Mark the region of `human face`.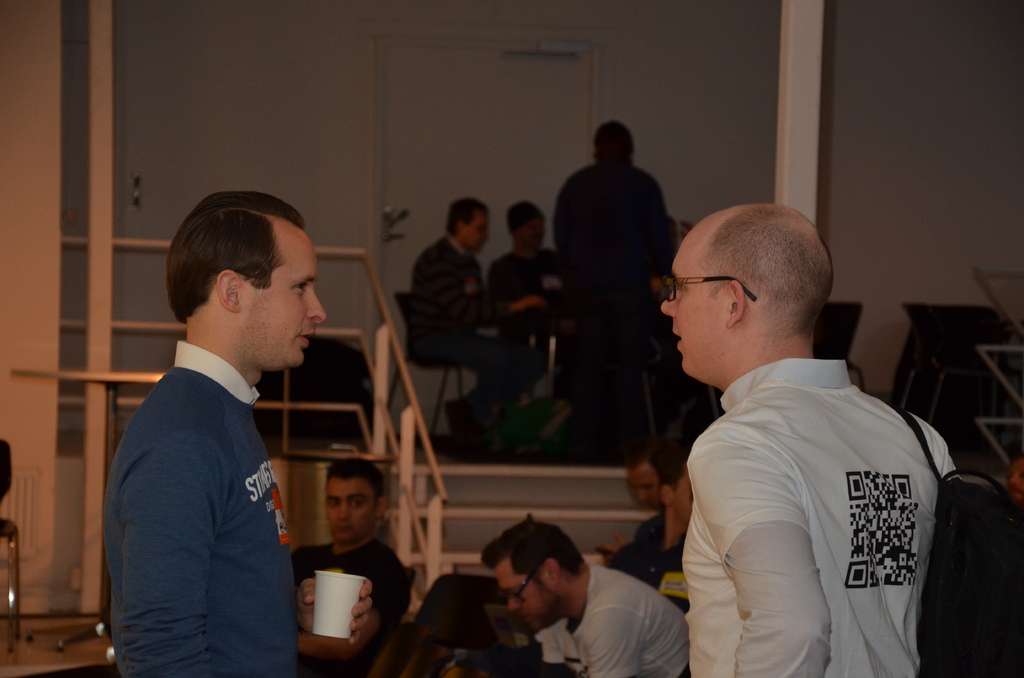
Region: rect(661, 248, 728, 377).
